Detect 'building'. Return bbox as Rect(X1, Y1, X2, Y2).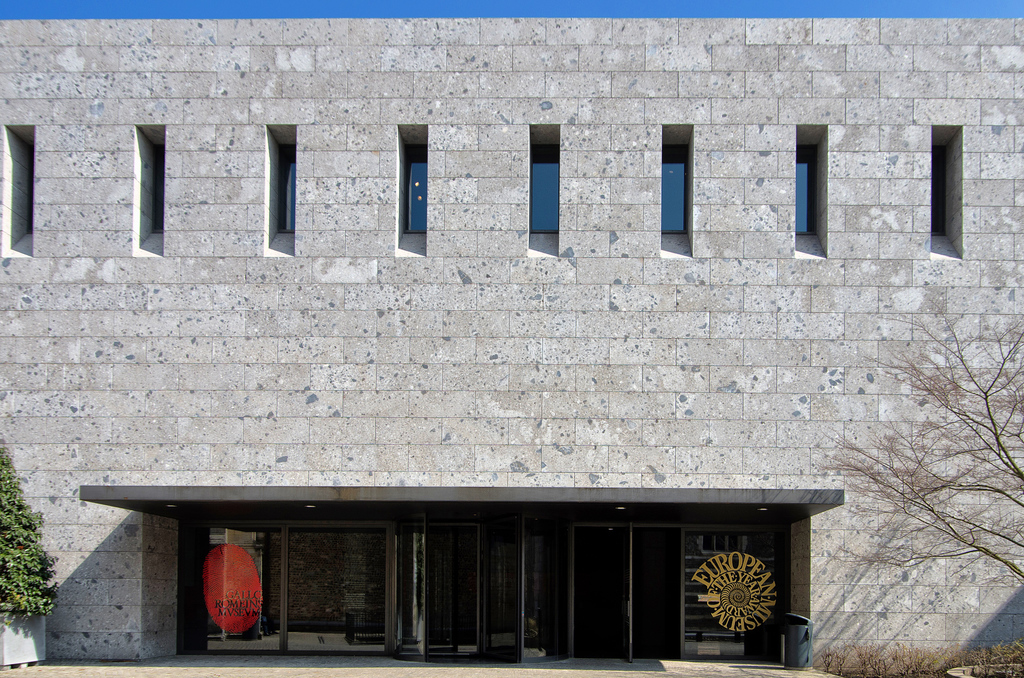
Rect(0, 18, 1023, 672).
